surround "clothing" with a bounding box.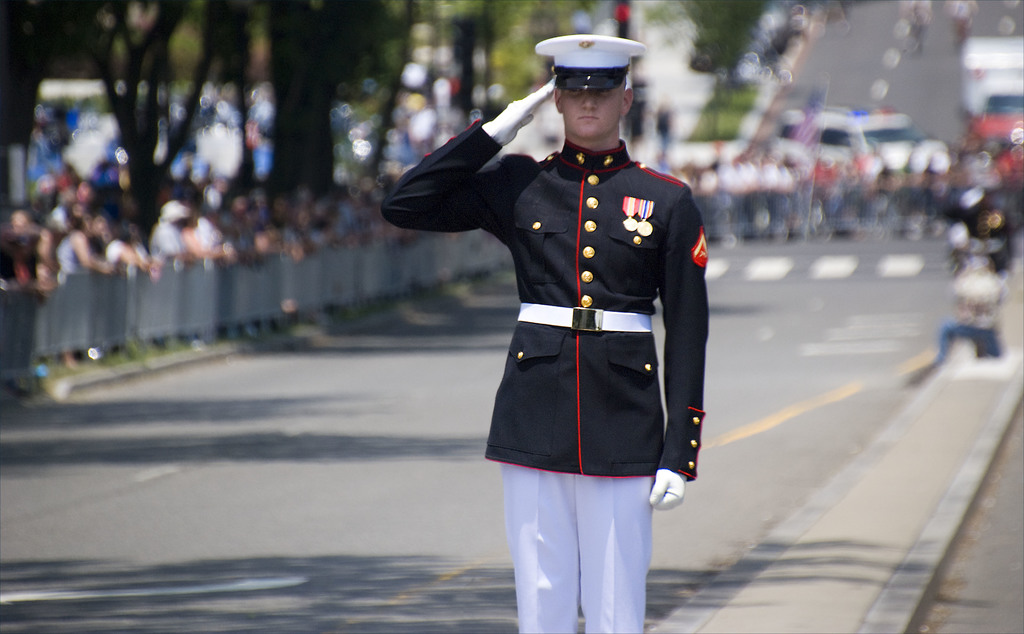
region(931, 264, 1004, 360).
